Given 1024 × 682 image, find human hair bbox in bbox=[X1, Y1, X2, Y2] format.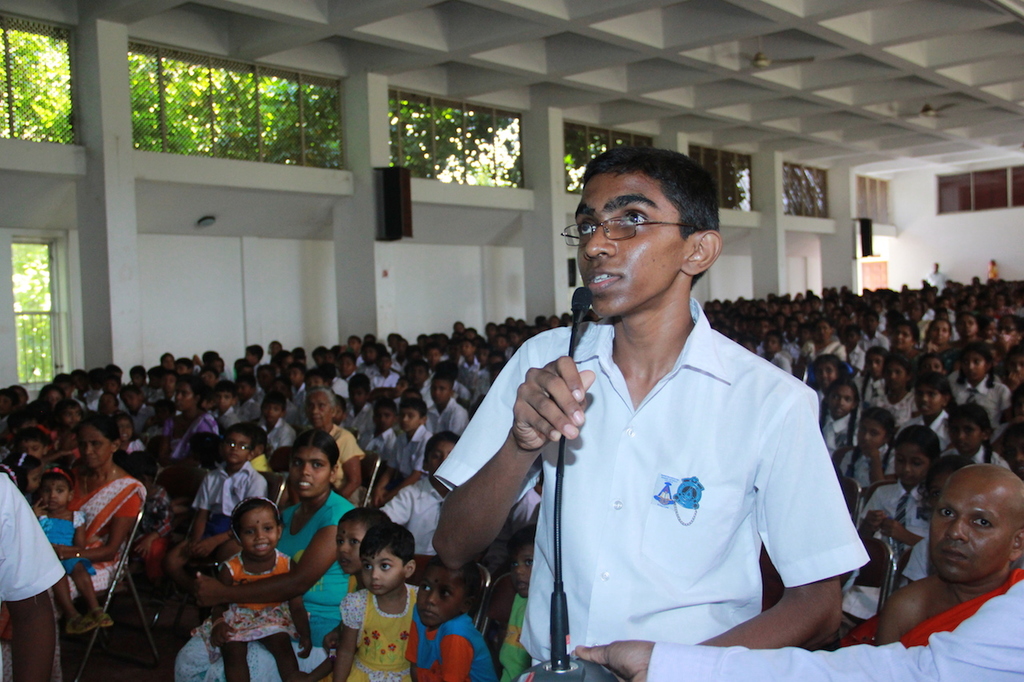
bbox=[423, 429, 463, 458].
